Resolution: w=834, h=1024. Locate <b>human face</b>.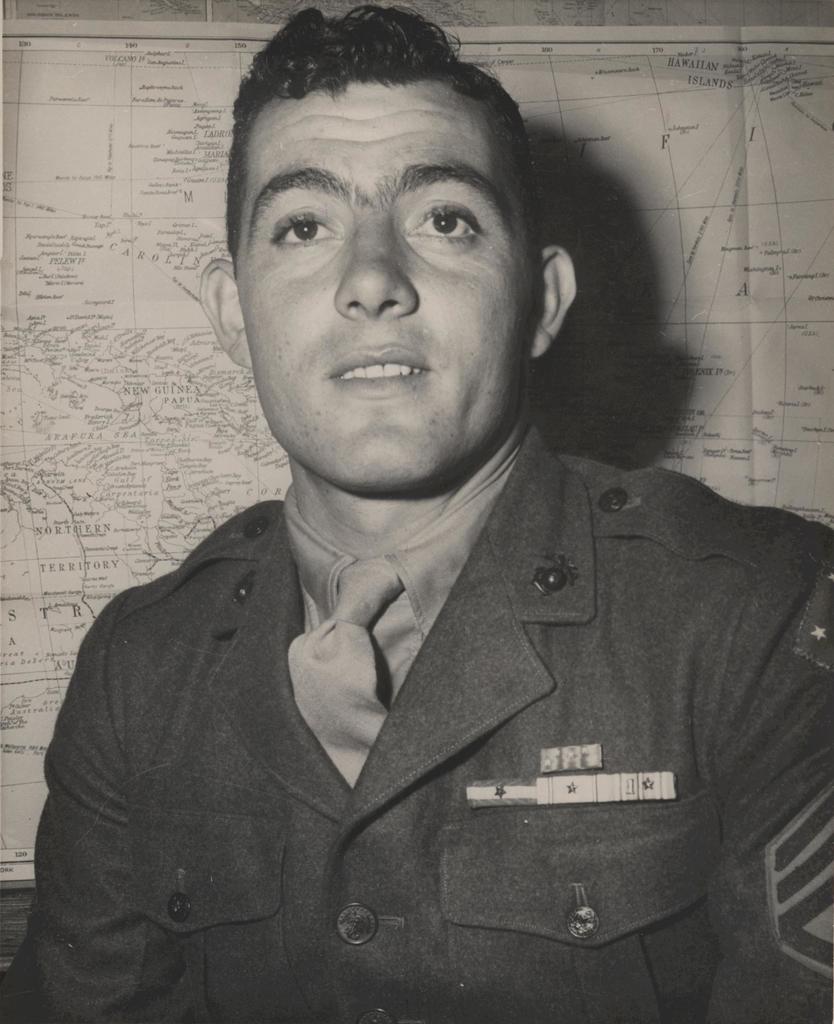
x1=238, y1=77, x2=534, y2=494.
